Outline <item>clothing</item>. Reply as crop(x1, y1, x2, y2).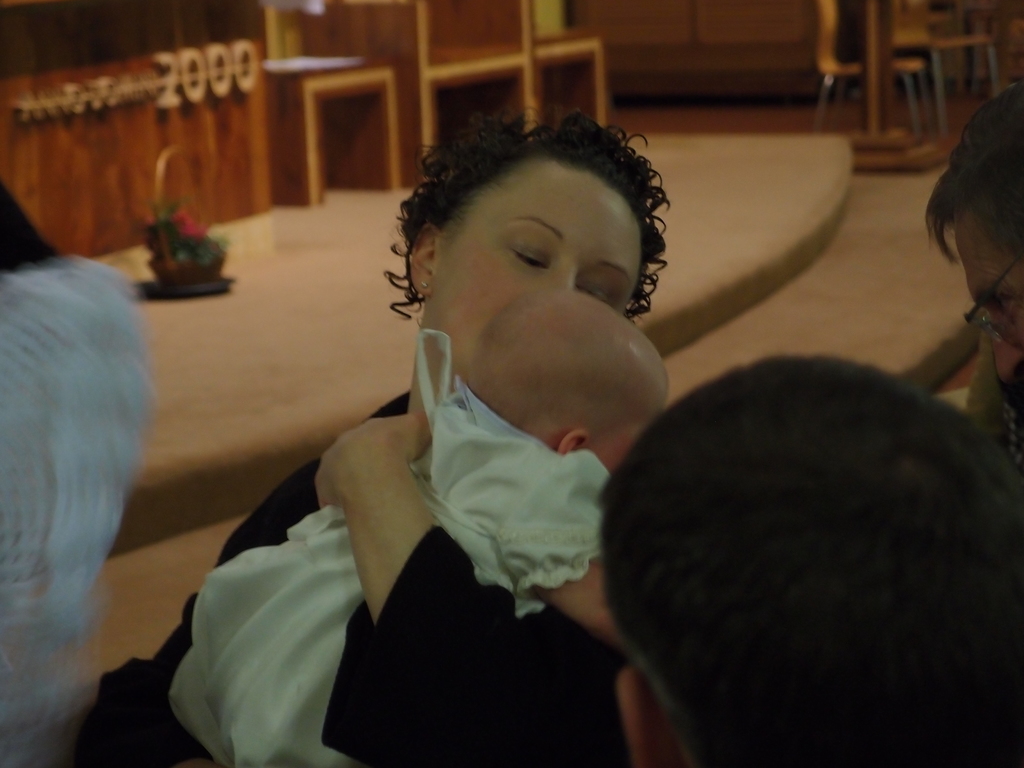
crop(0, 255, 154, 767).
